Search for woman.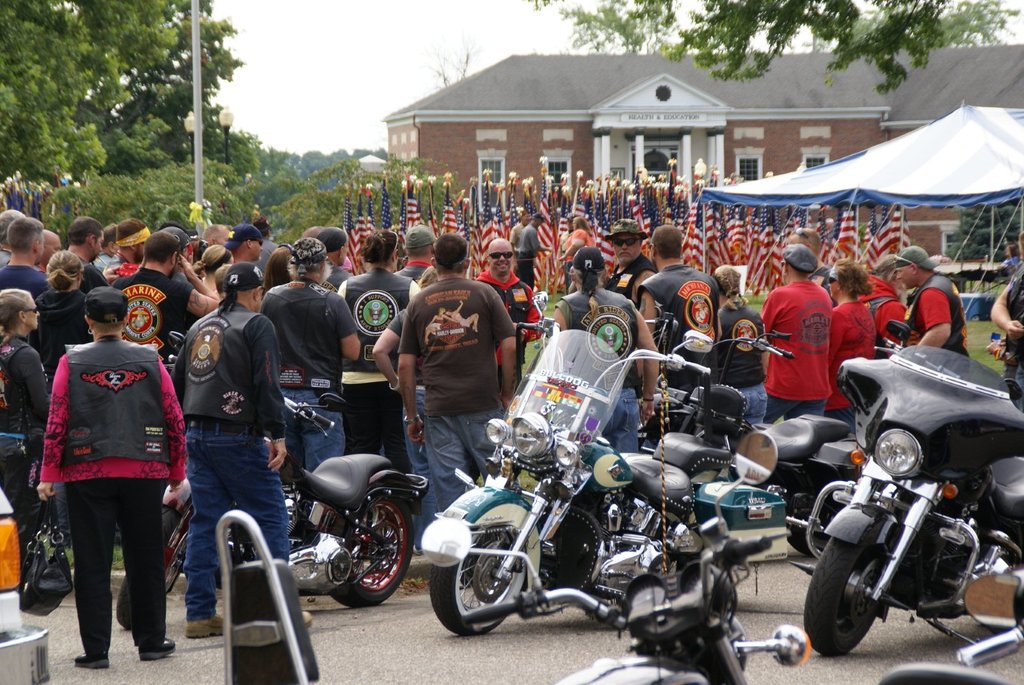
Found at [x1=260, y1=244, x2=294, y2=295].
